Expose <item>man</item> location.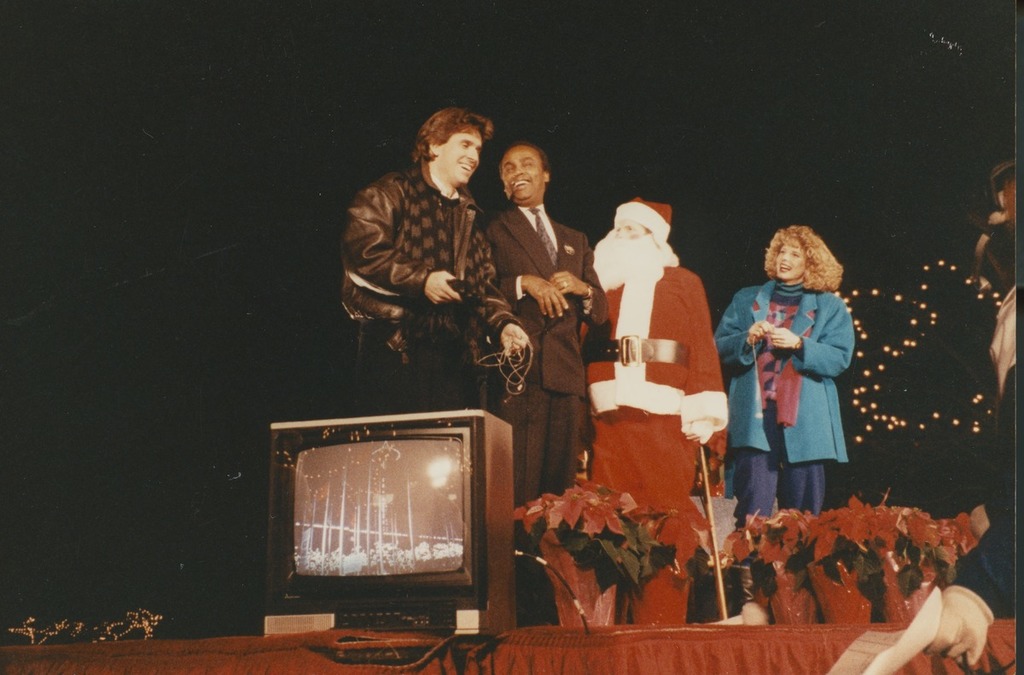
Exposed at [left=340, top=113, right=534, bottom=423].
